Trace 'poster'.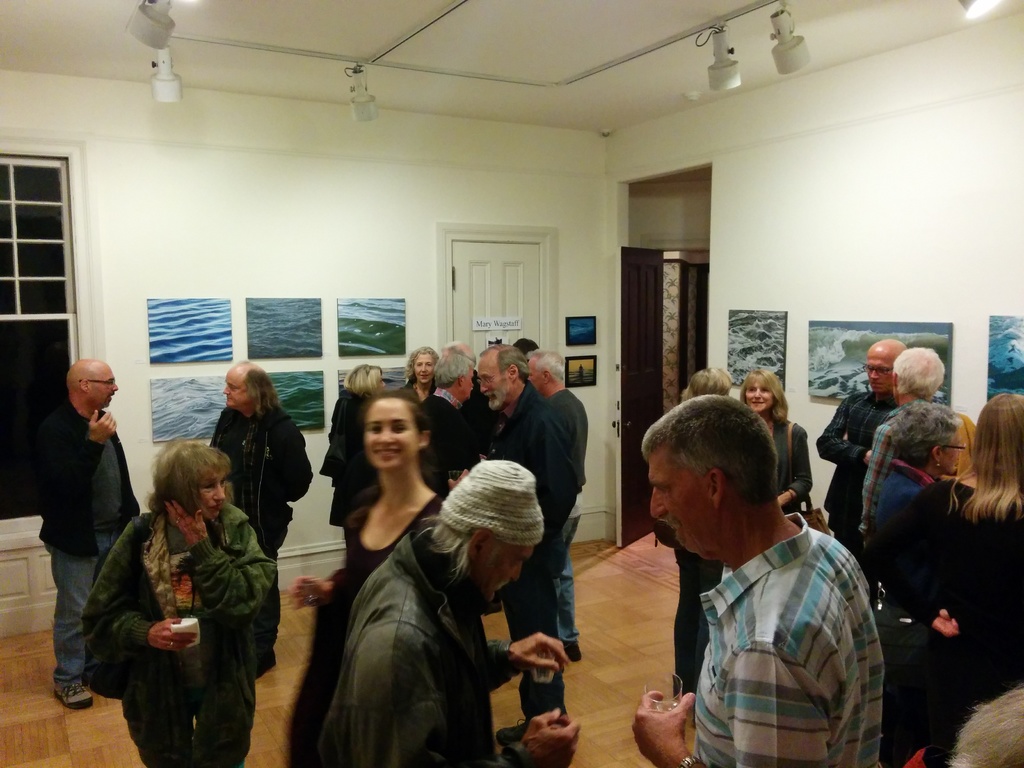
Traced to bbox=[148, 302, 236, 367].
